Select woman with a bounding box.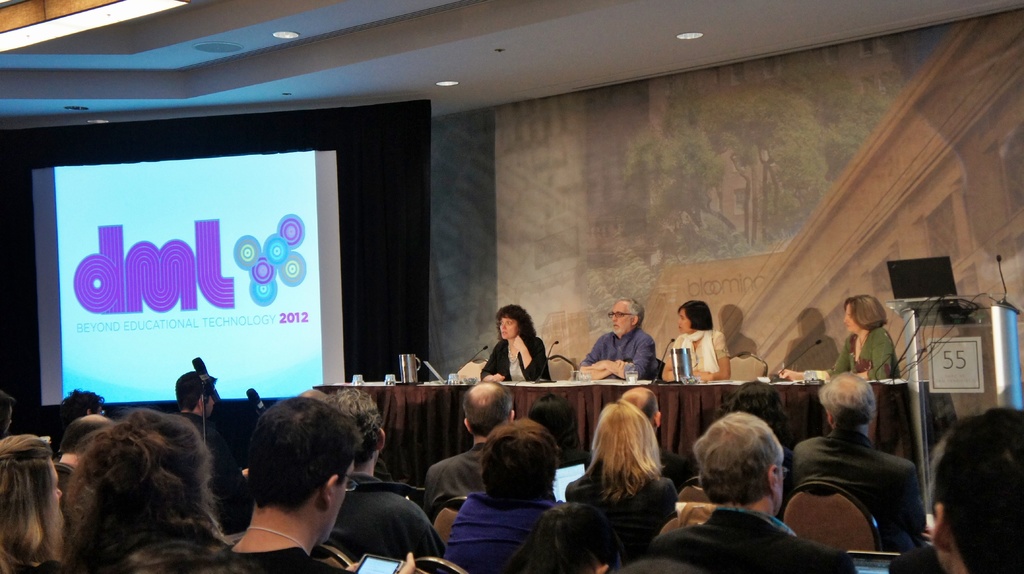
Rect(780, 291, 900, 387).
